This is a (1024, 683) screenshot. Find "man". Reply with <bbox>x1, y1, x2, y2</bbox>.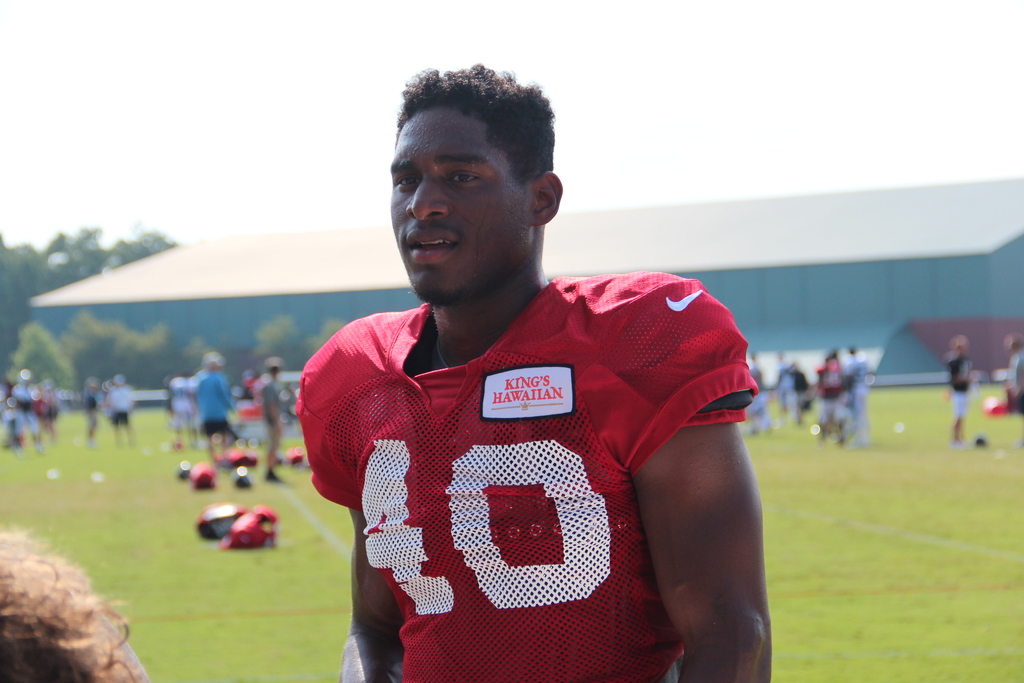
<bbox>285, 116, 753, 669</bbox>.
